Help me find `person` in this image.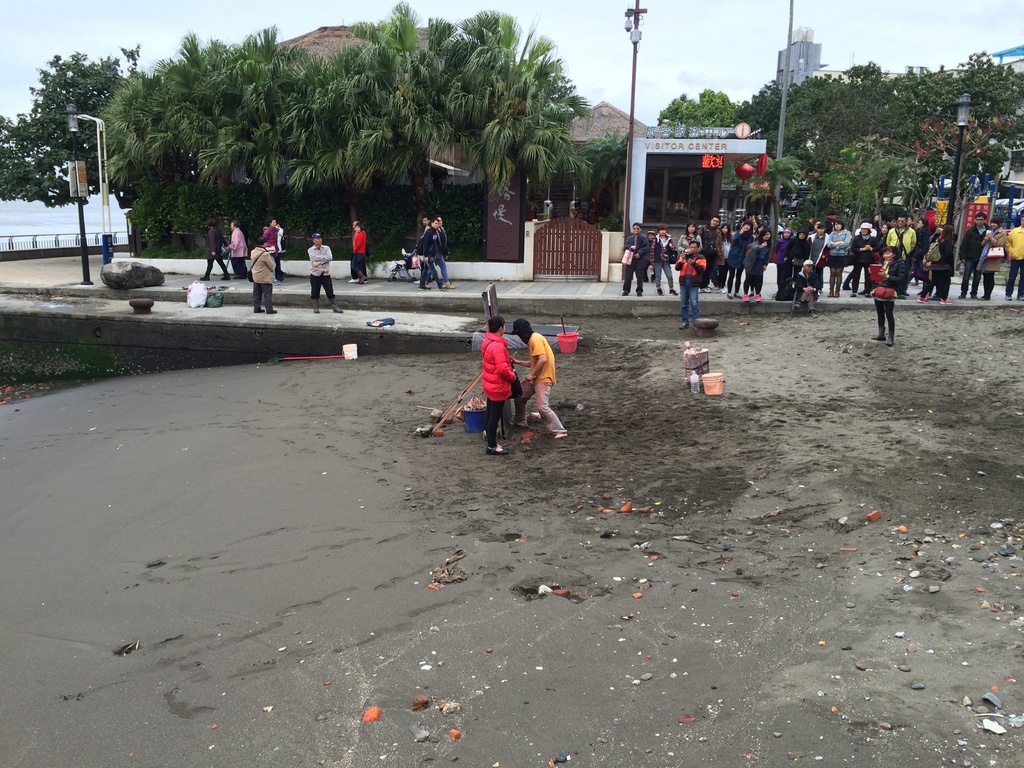
Found it: region(194, 218, 230, 286).
